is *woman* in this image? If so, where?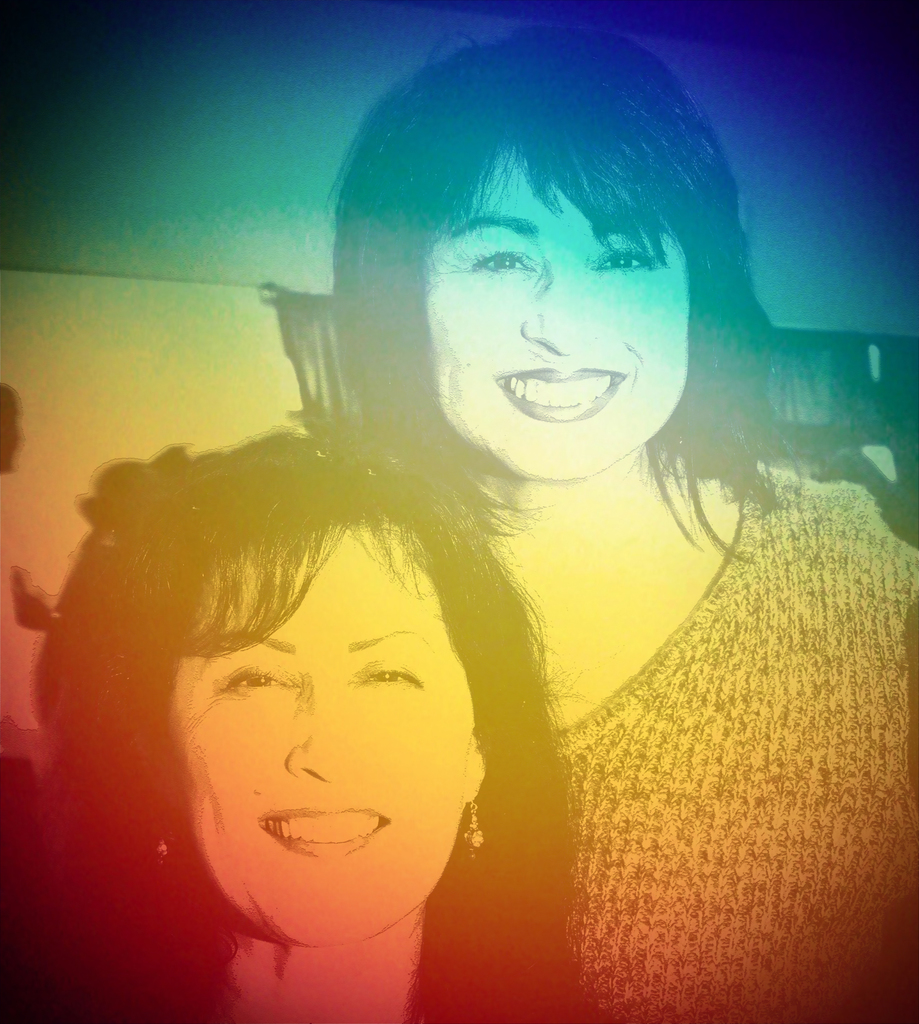
Yes, at (x1=324, y1=6, x2=918, y2=1023).
